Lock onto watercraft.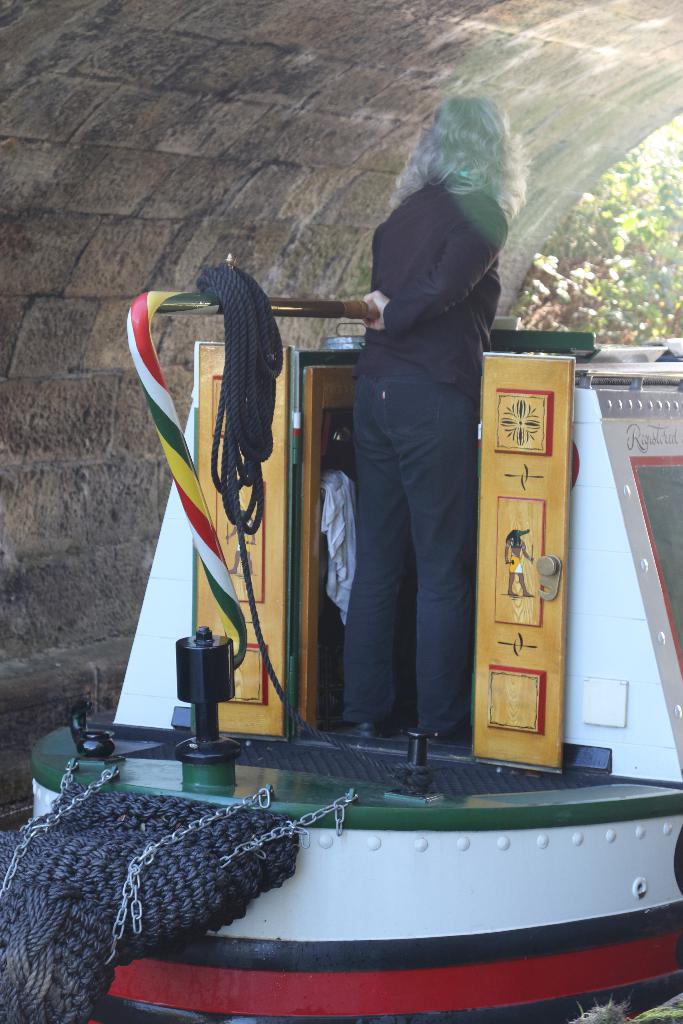
Locked: crop(33, 300, 682, 1023).
